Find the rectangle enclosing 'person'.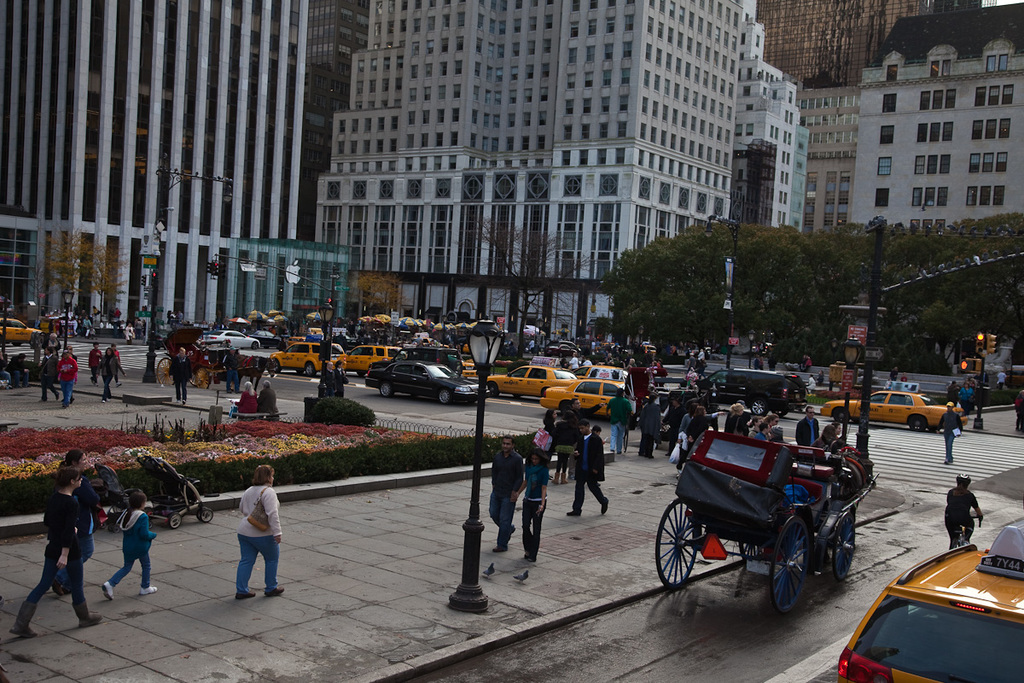
{"x1": 96, "y1": 487, "x2": 158, "y2": 604}.
